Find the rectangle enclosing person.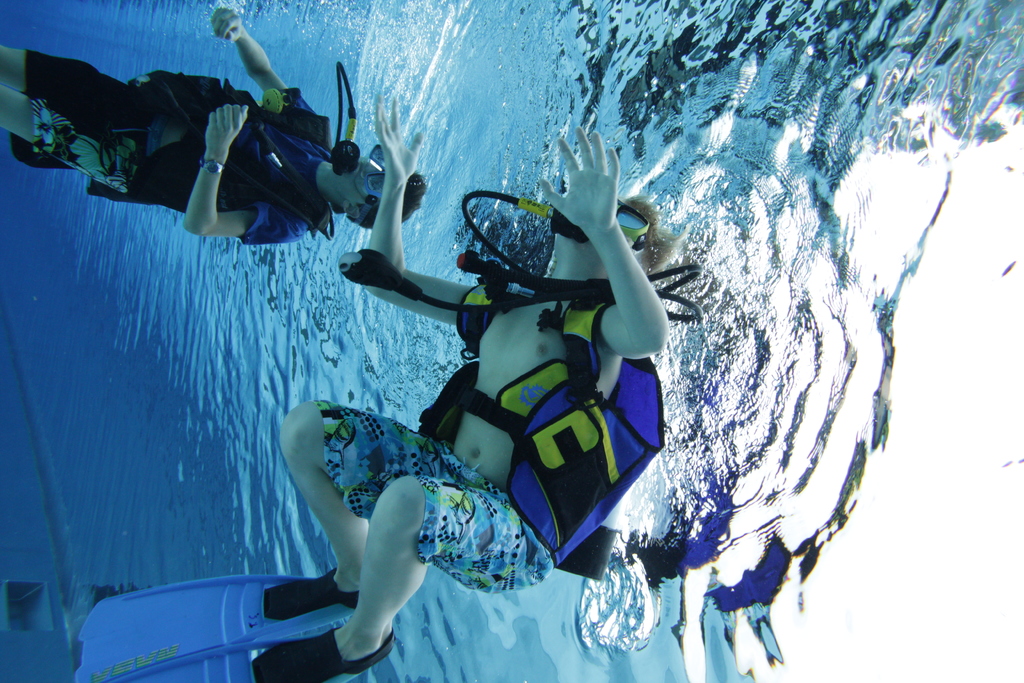
crop(296, 65, 675, 637).
